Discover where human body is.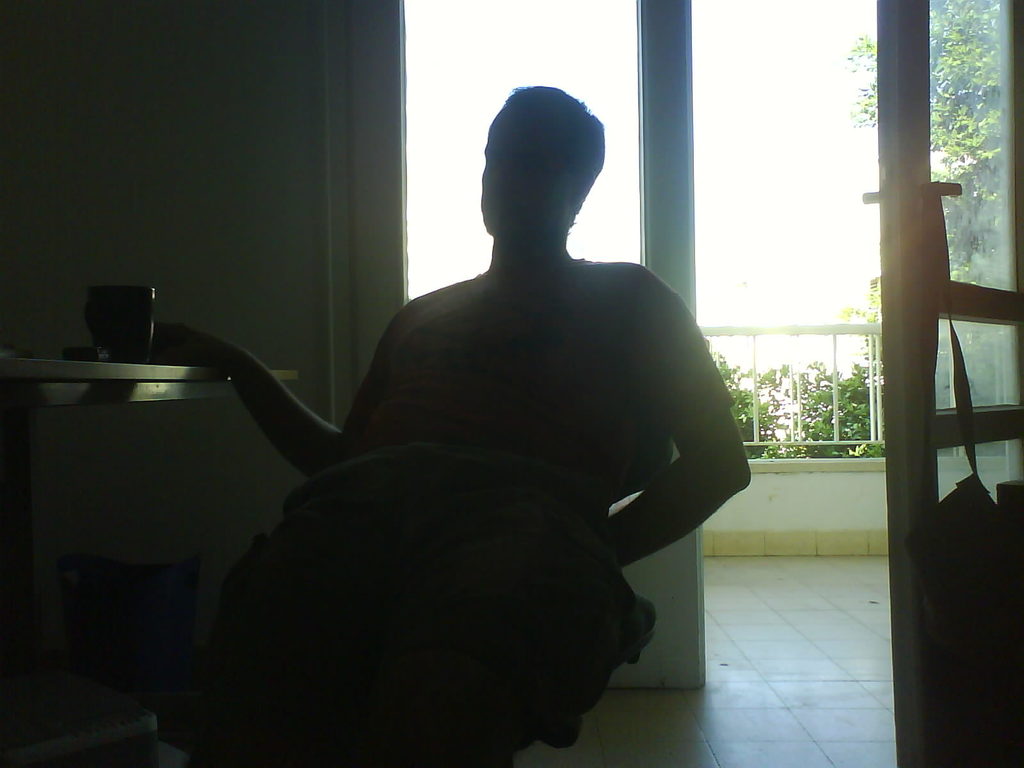
Discovered at 151 80 753 586.
